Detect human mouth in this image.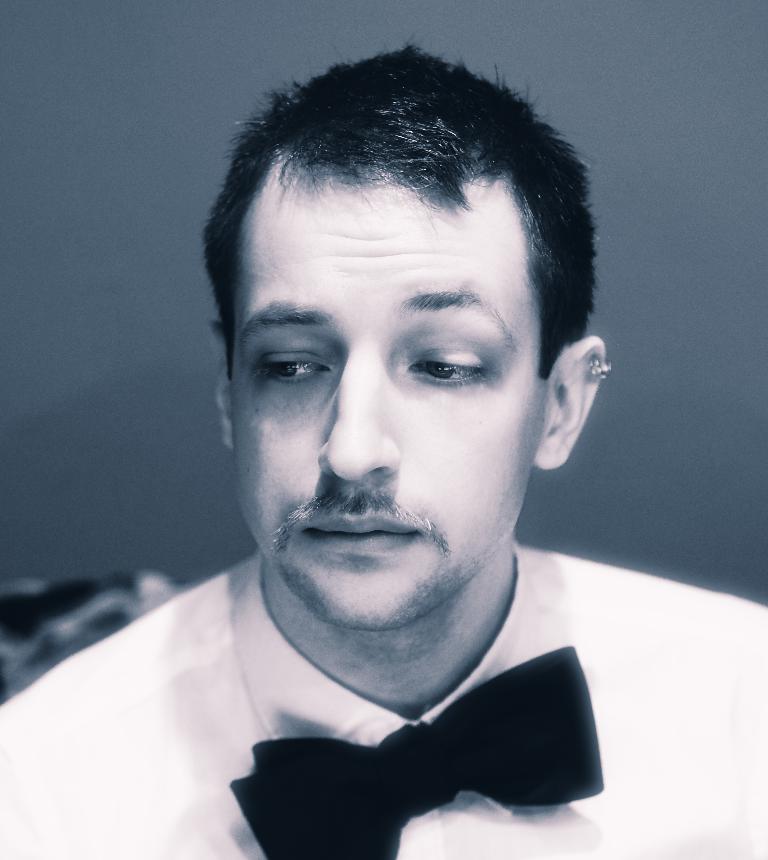
Detection: crop(300, 513, 422, 553).
